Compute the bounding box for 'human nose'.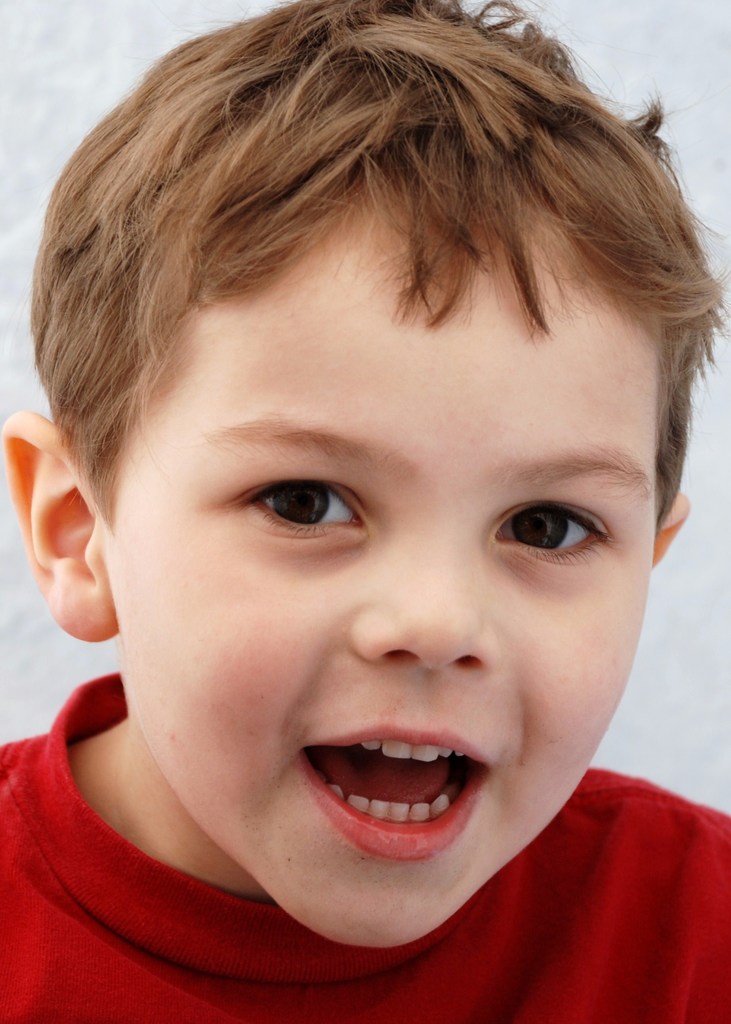
x1=344 y1=504 x2=496 y2=681.
